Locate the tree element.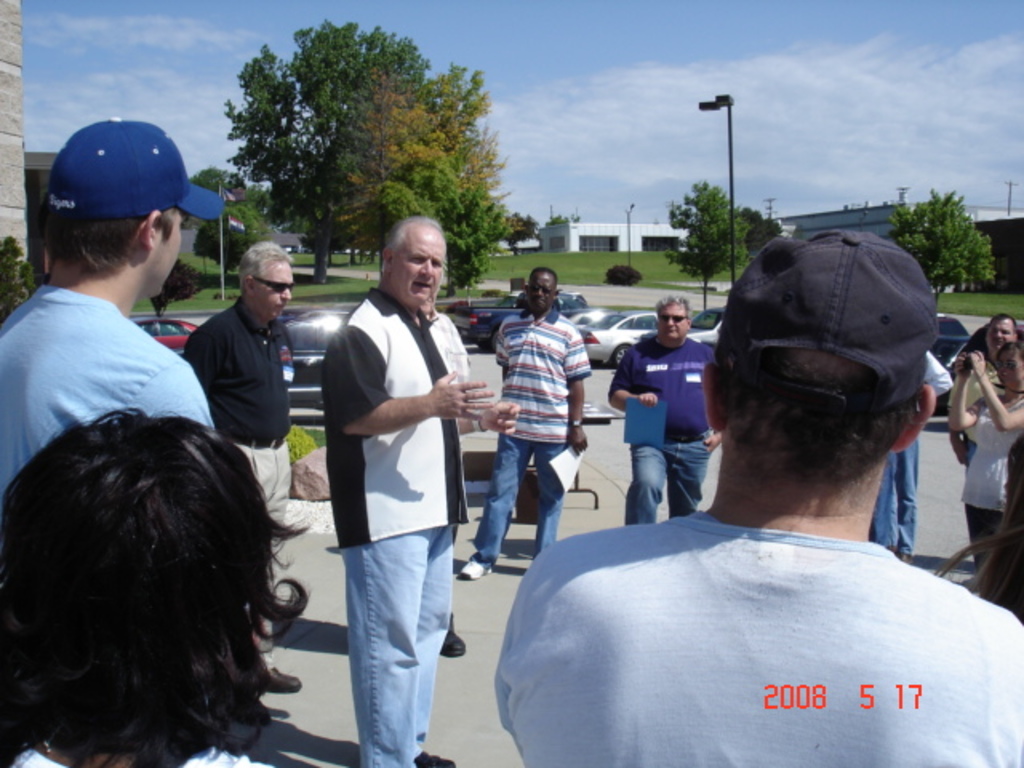
Element bbox: locate(333, 72, 523, 254).
